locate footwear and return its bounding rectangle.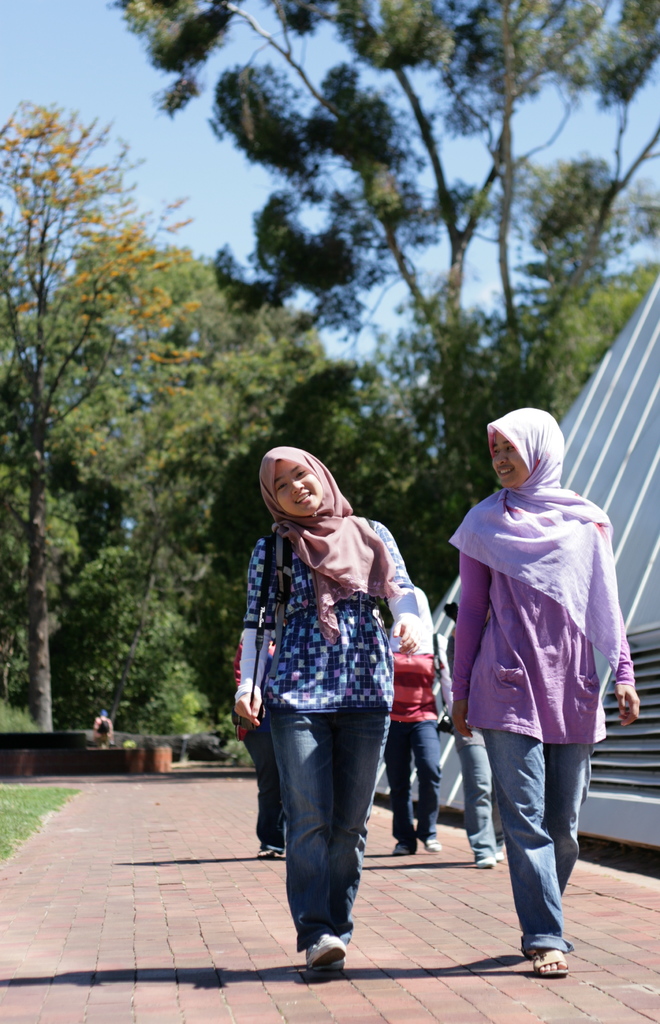
detection(514, 932, 549, 966).
